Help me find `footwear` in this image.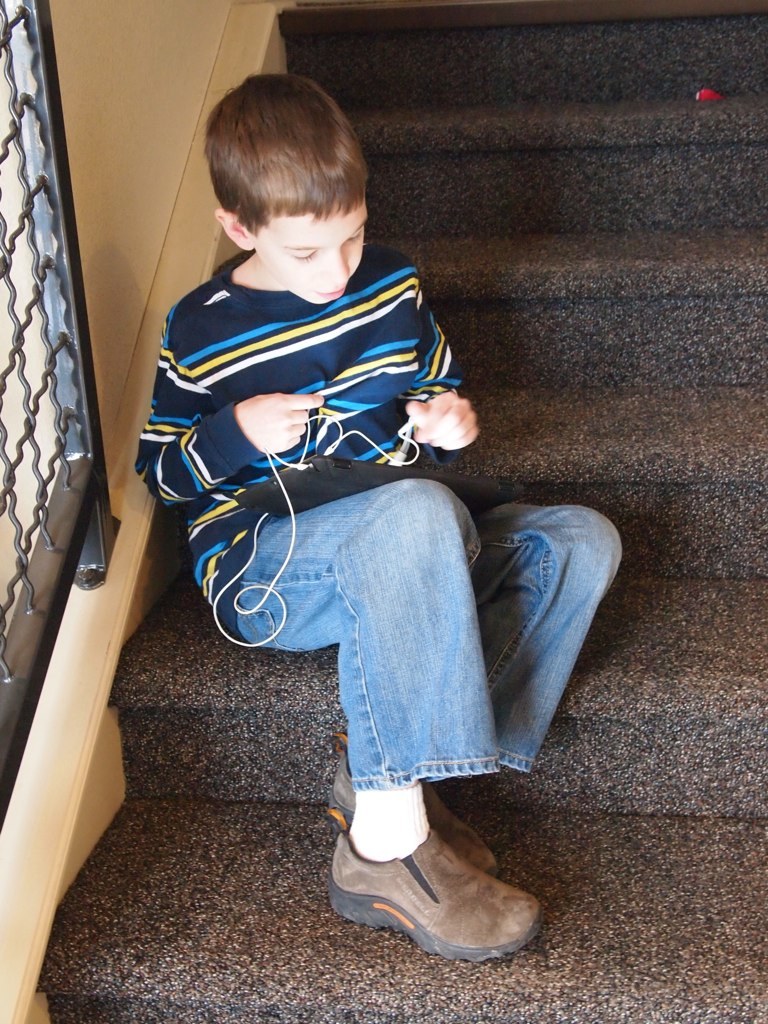
Found it: [328,808,554,964].
